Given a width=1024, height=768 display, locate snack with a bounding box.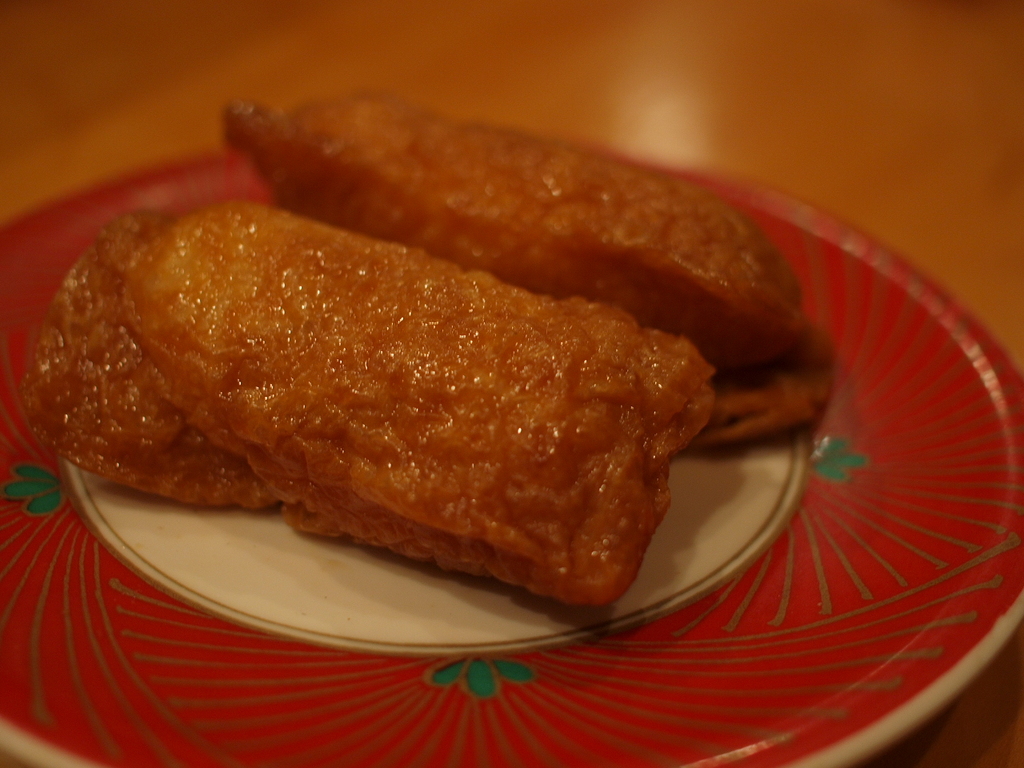
Located: left=226, top=82, right=835, bottom=449.
